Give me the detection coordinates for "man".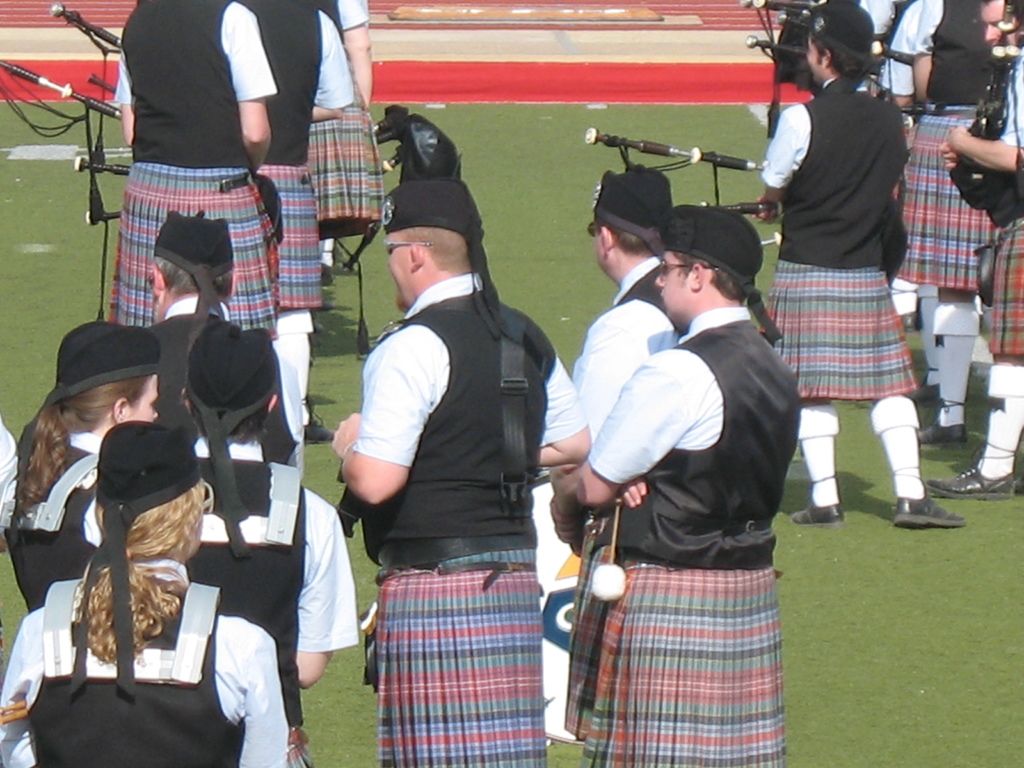
<region>148, 213, 307, 479</region>.
